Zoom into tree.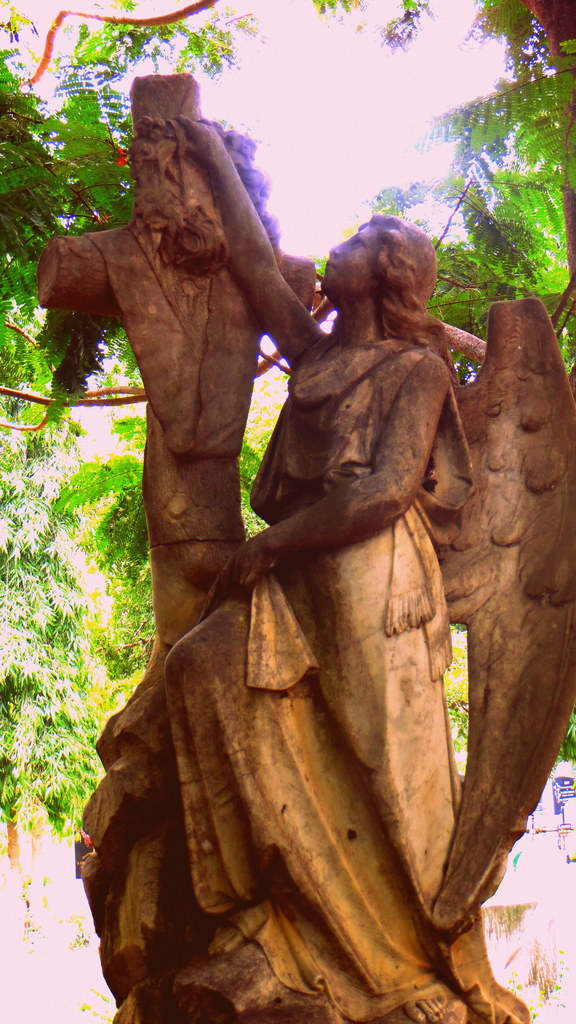
Zoom target: select_region(0, 0, 273, 841).
